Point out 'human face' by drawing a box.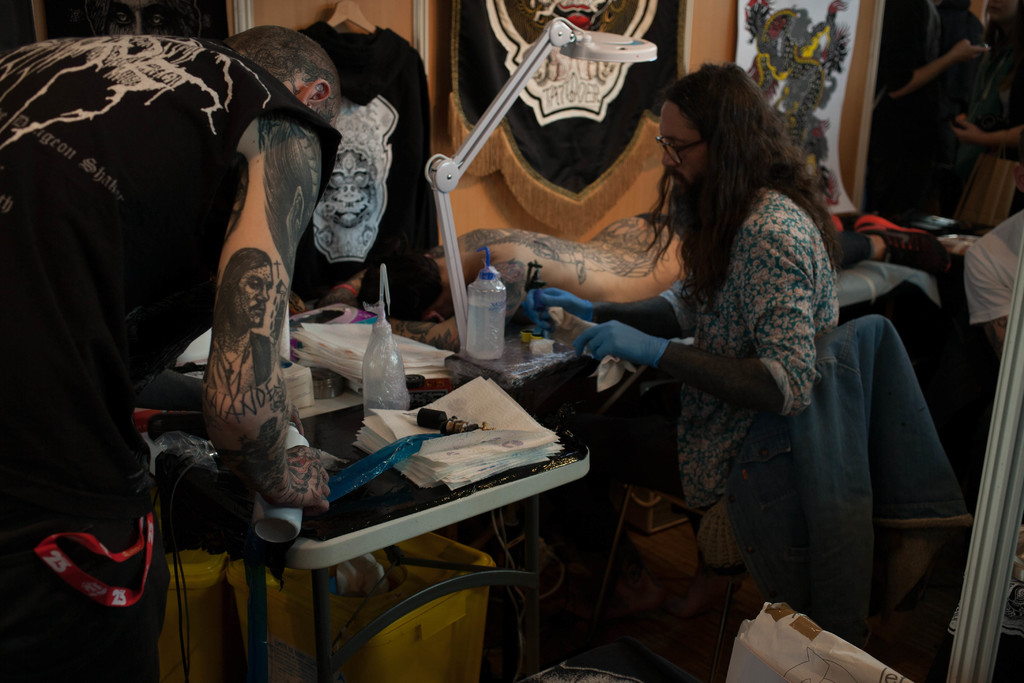
x1=659 y1=99 x2=716 y2=193.
